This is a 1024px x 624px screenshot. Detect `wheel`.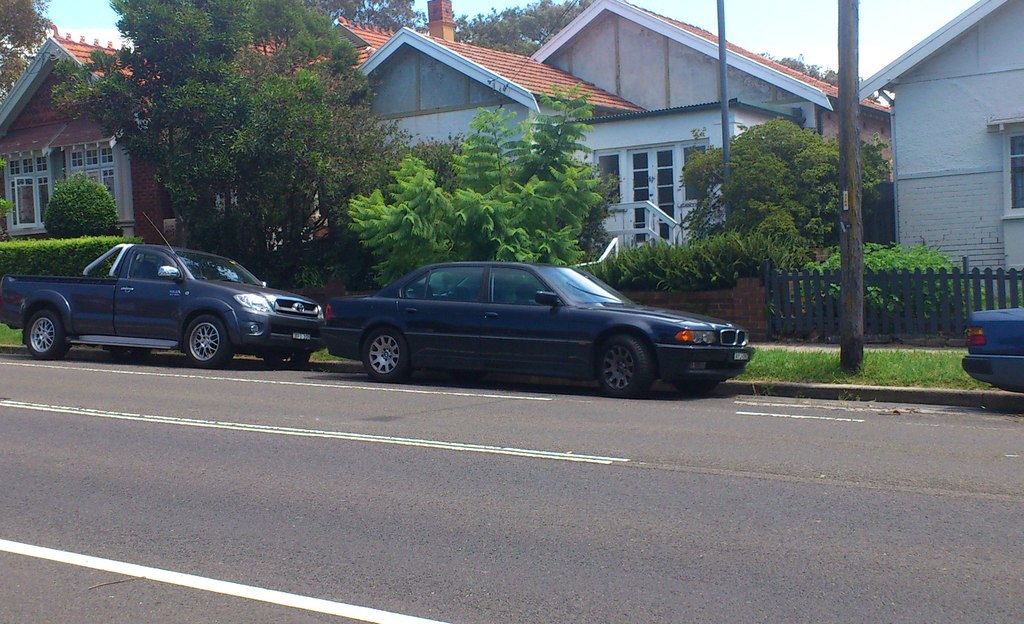
locate(264, 352, 311, 372).
